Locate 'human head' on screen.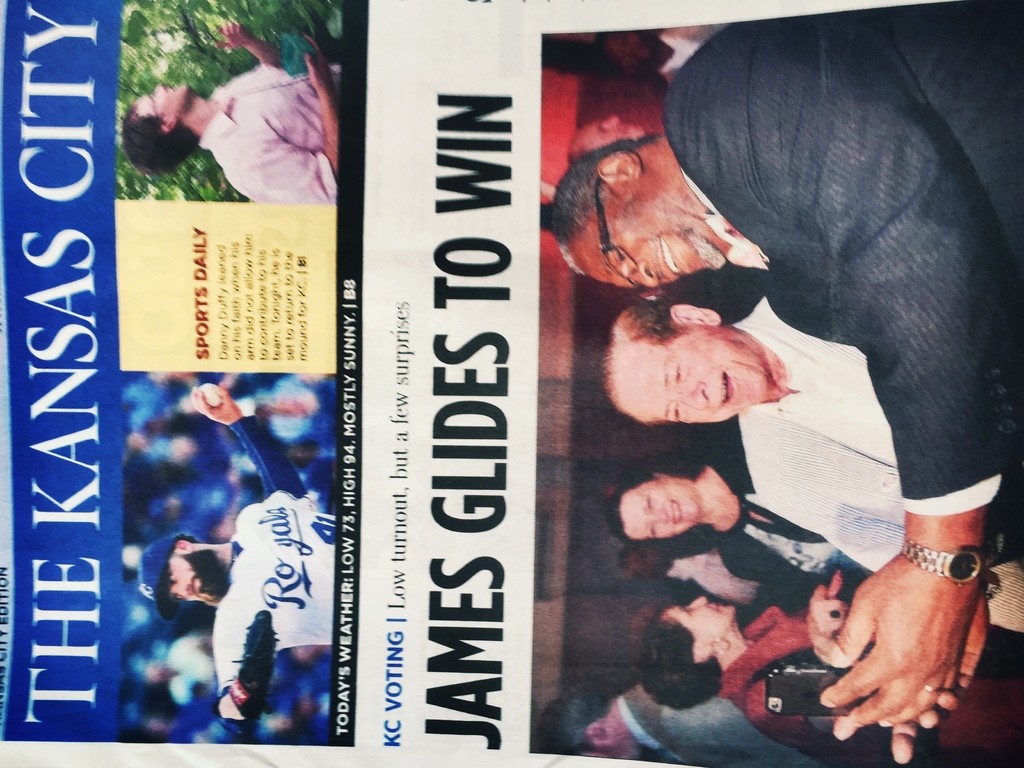
On screen at bbox(540, 696, 623, 767).
